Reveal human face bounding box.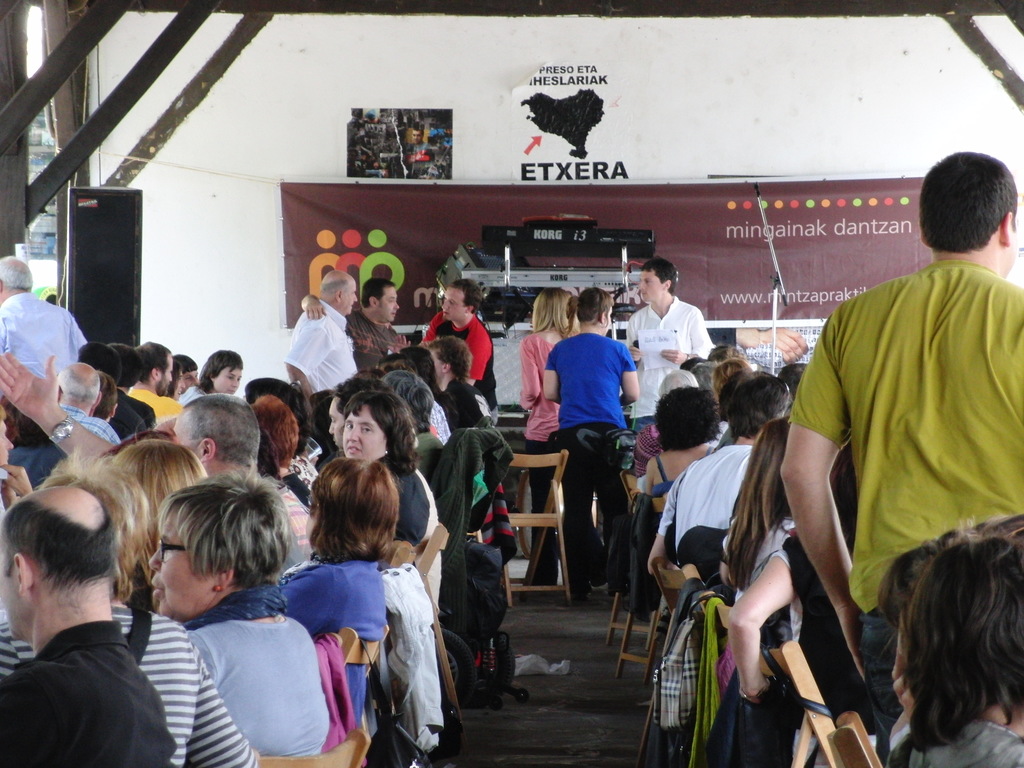
Revealed: crop(637, 273, 660, 306).
